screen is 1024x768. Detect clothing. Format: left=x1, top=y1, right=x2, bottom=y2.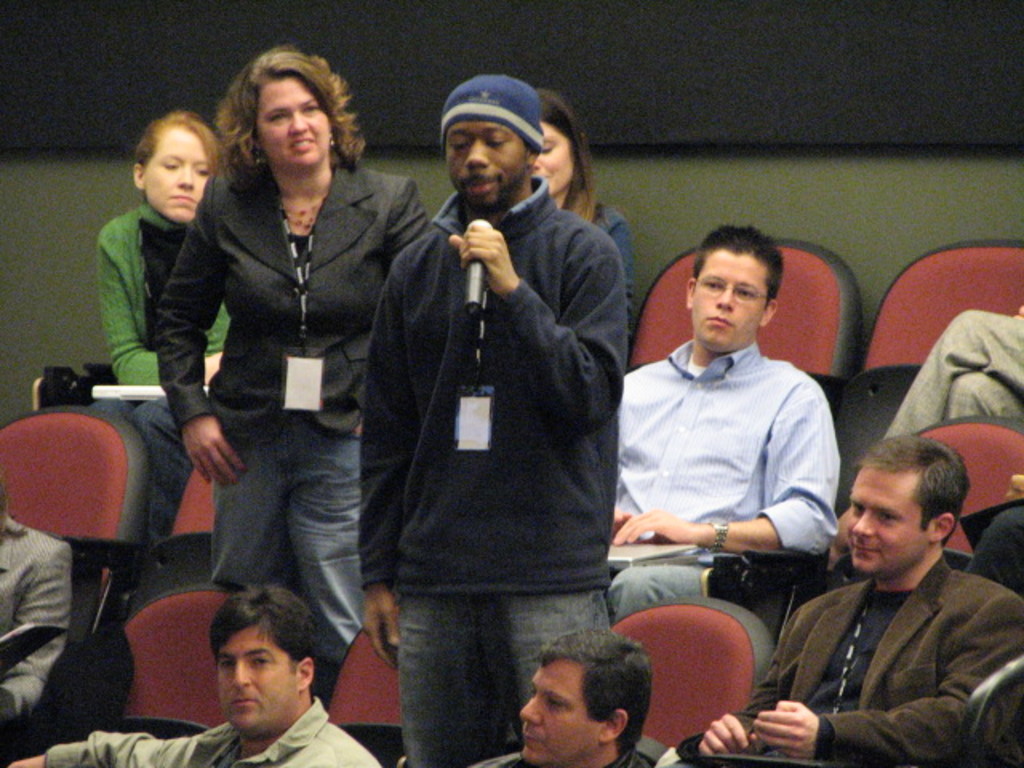
left=90, top=184, right=242, bottom=539.
